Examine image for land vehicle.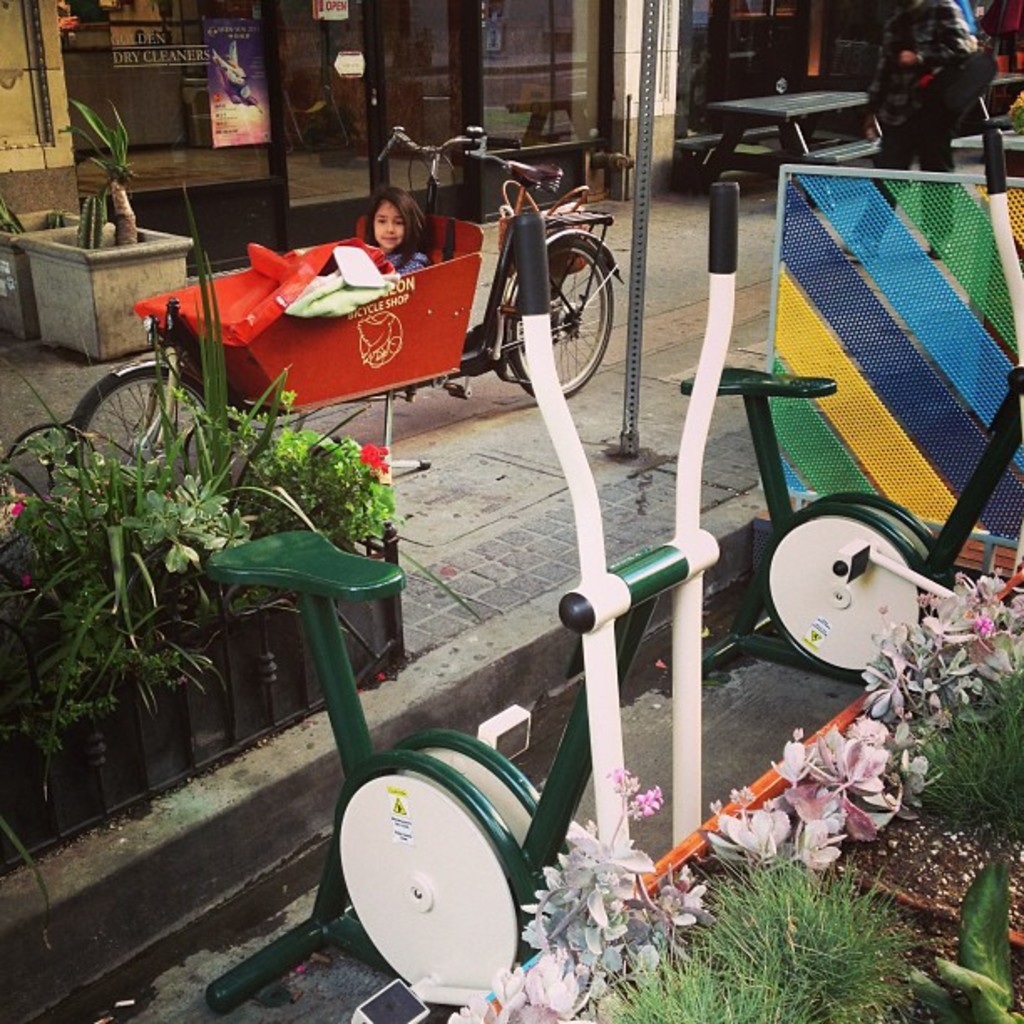
Examination result: box(79, 122, 616, 405).
